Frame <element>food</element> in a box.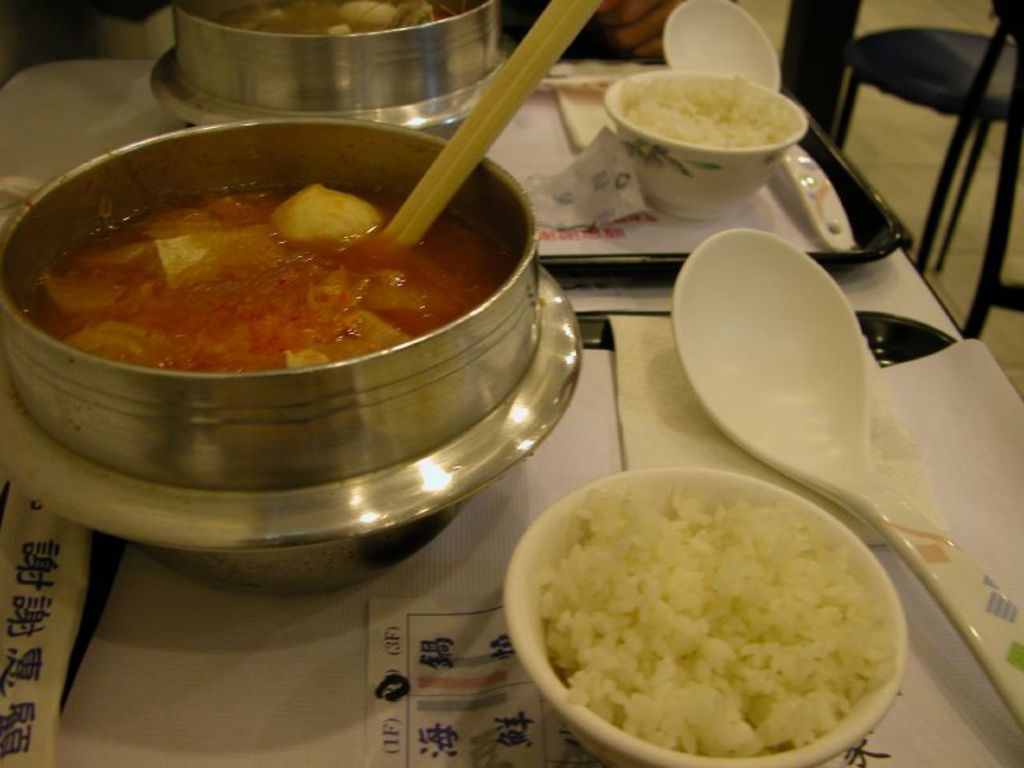
(left=539, top=472, right=896, bottom=756).
